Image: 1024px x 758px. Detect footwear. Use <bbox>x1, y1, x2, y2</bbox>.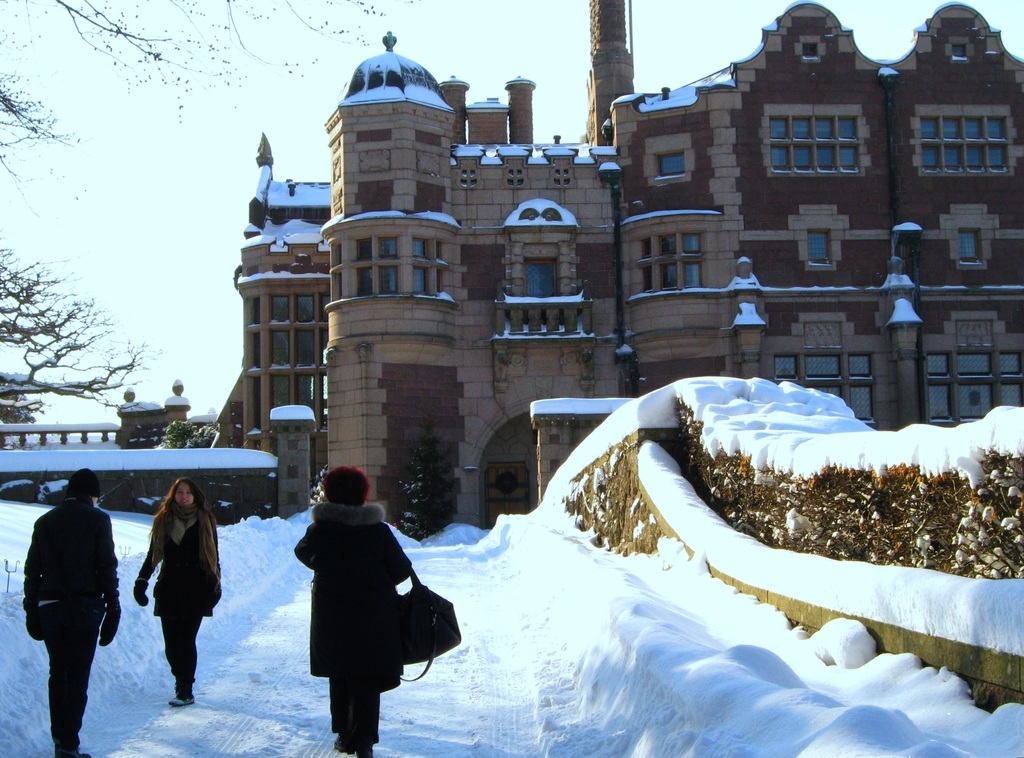
<bbox>172, 689, 200, 709</bbox>.
